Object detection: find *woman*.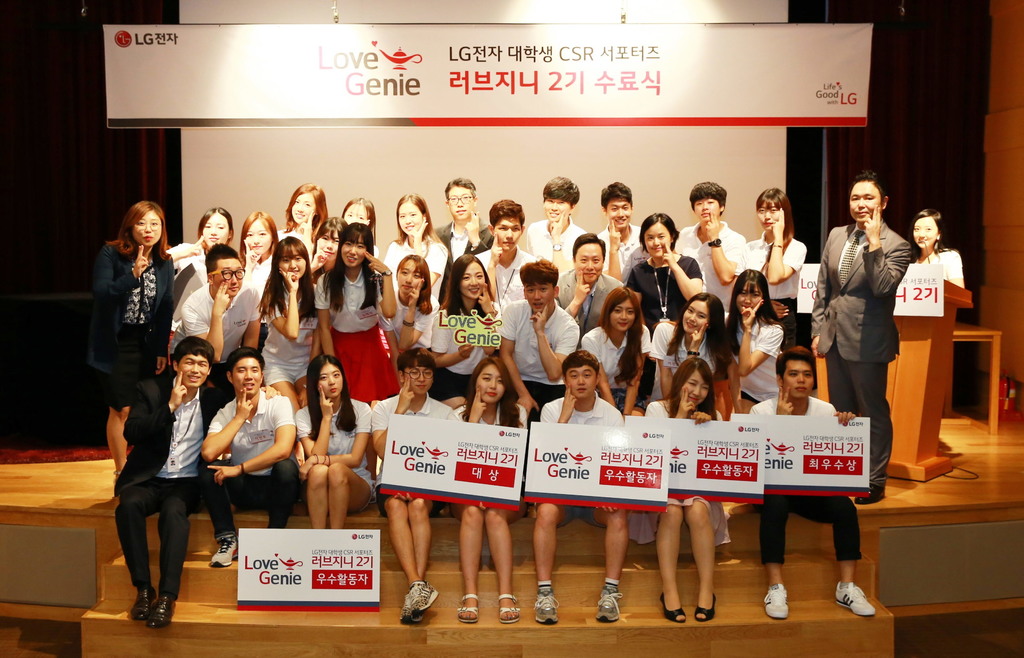
(left=340, top=197, right=378, bottom=259).
